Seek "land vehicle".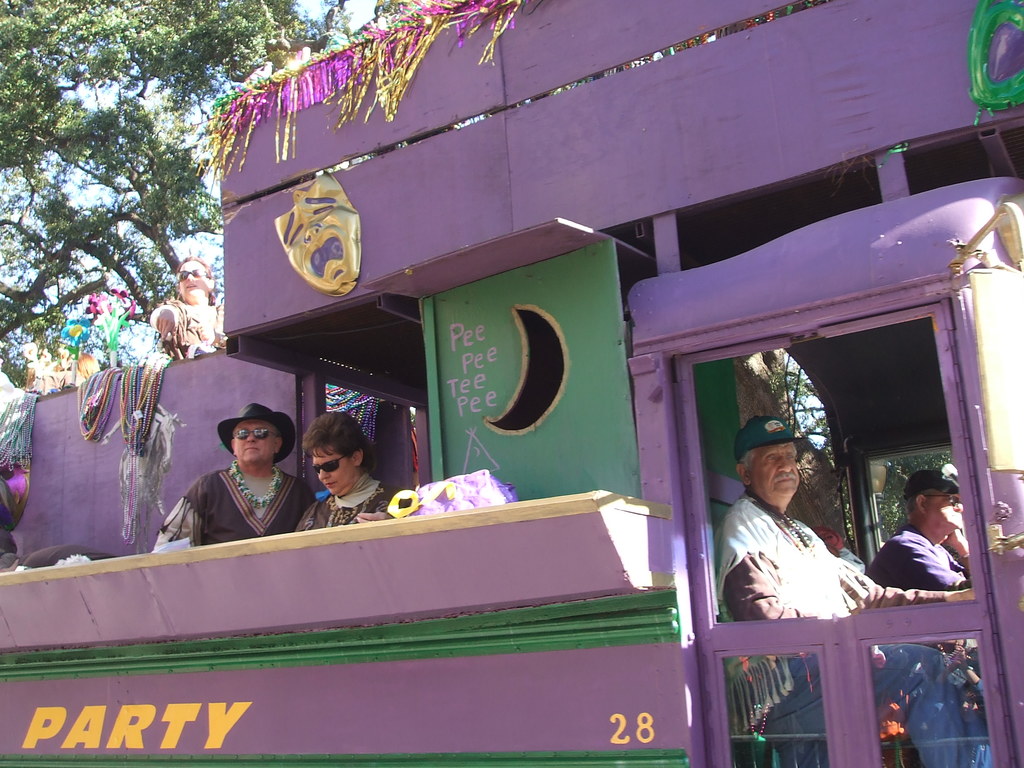
box(86, 29, 1014, 758).
